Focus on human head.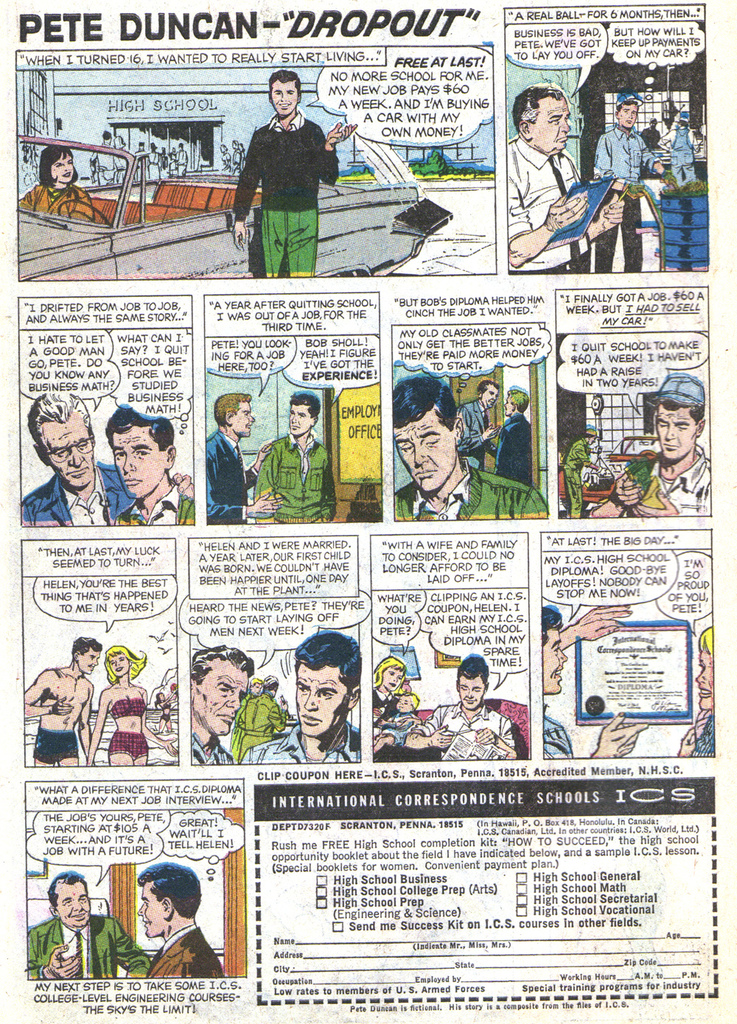
Focused at 510,85,573,155.
